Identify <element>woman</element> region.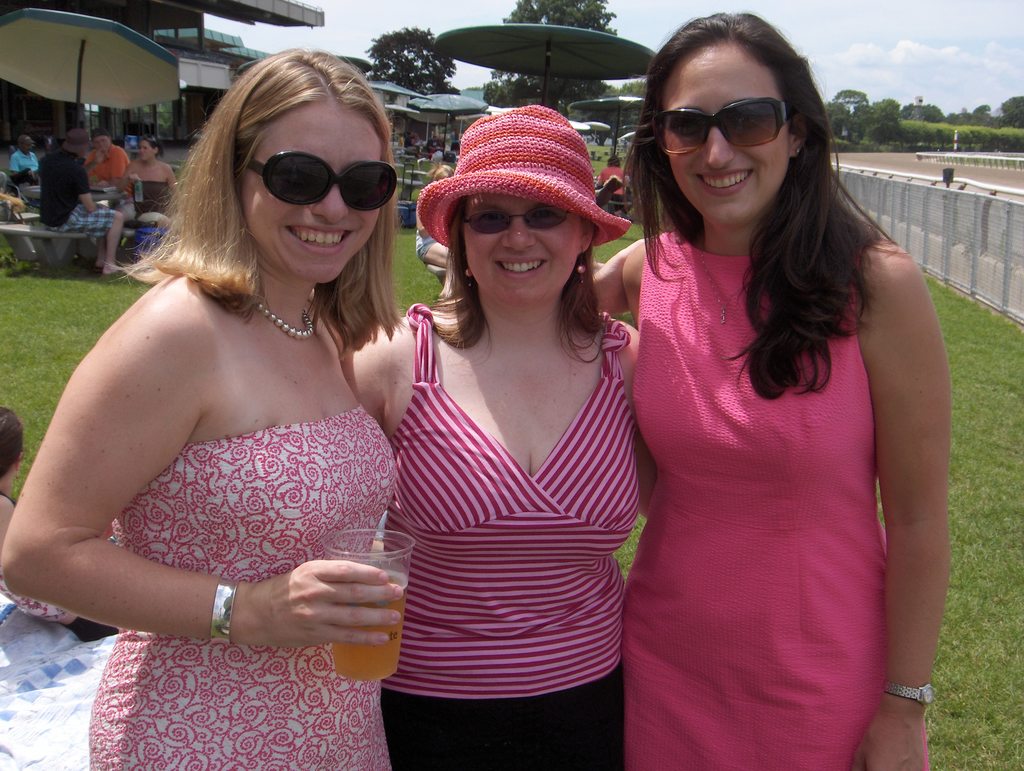
Region: rect(125, 142, 182, 243).
